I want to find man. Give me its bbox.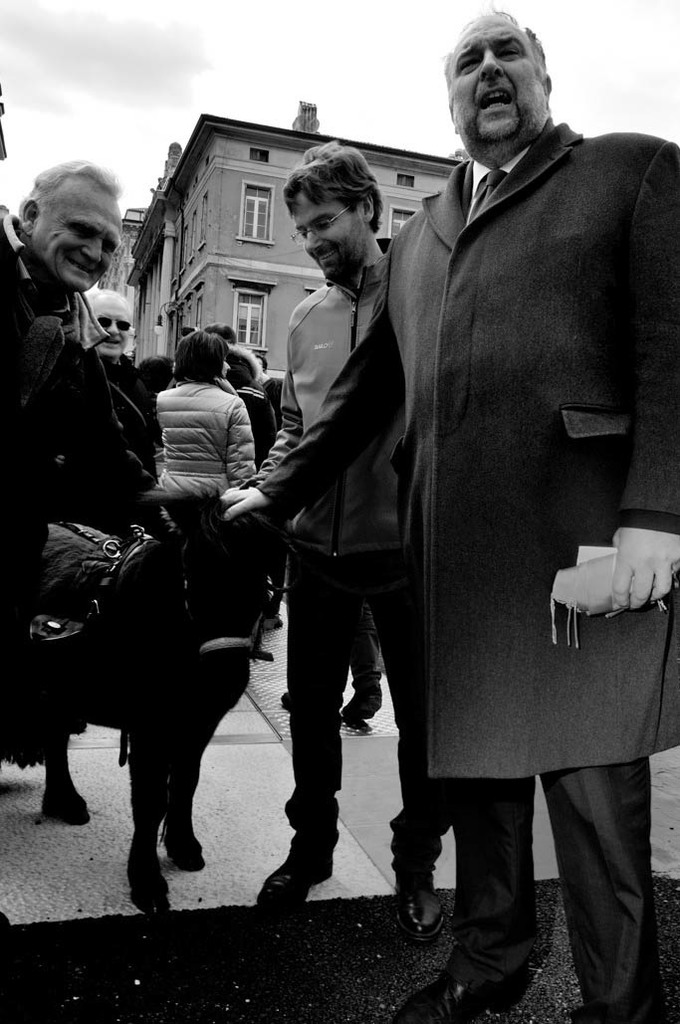
left=0, top=162, right=162, bottom=682.
